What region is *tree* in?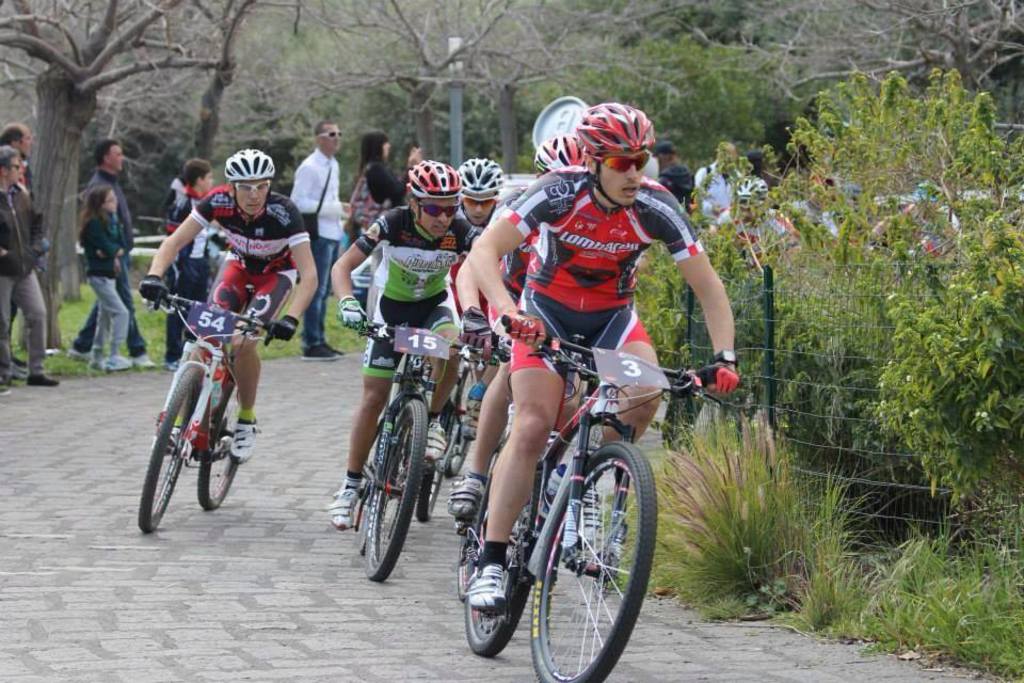
754, 0, 1023, 105.
